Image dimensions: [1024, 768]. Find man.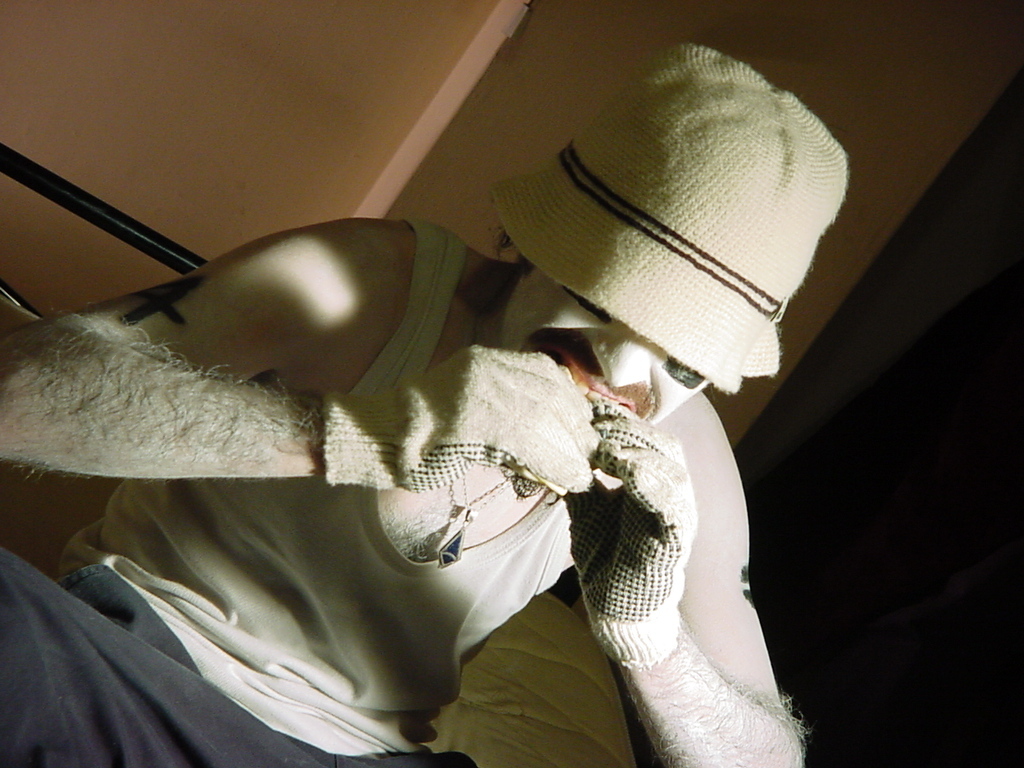
bbox=[0, 45, 848, 767].
